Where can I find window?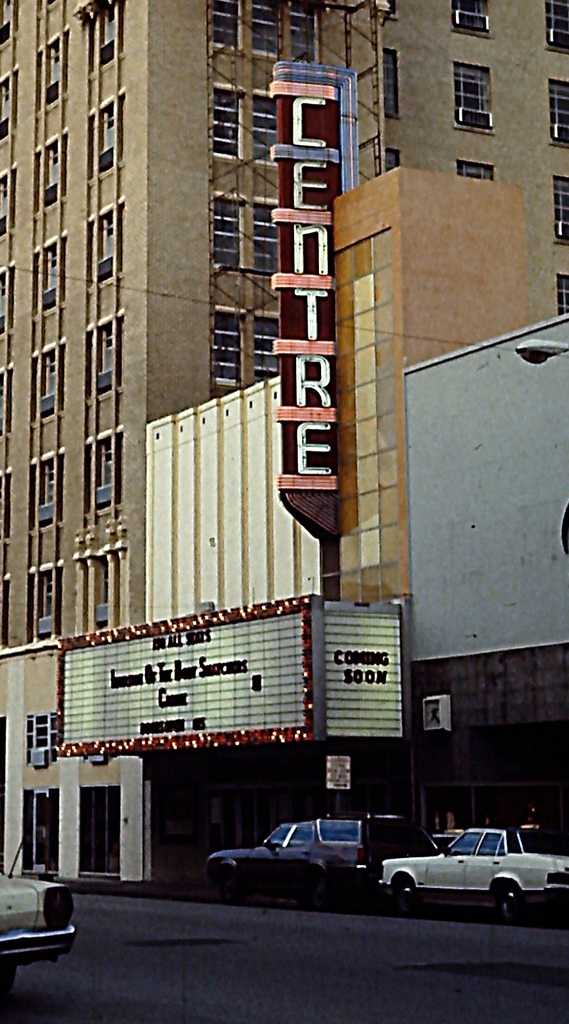
You can find it at x1=28 y1=227 x2=63 y2=322.
